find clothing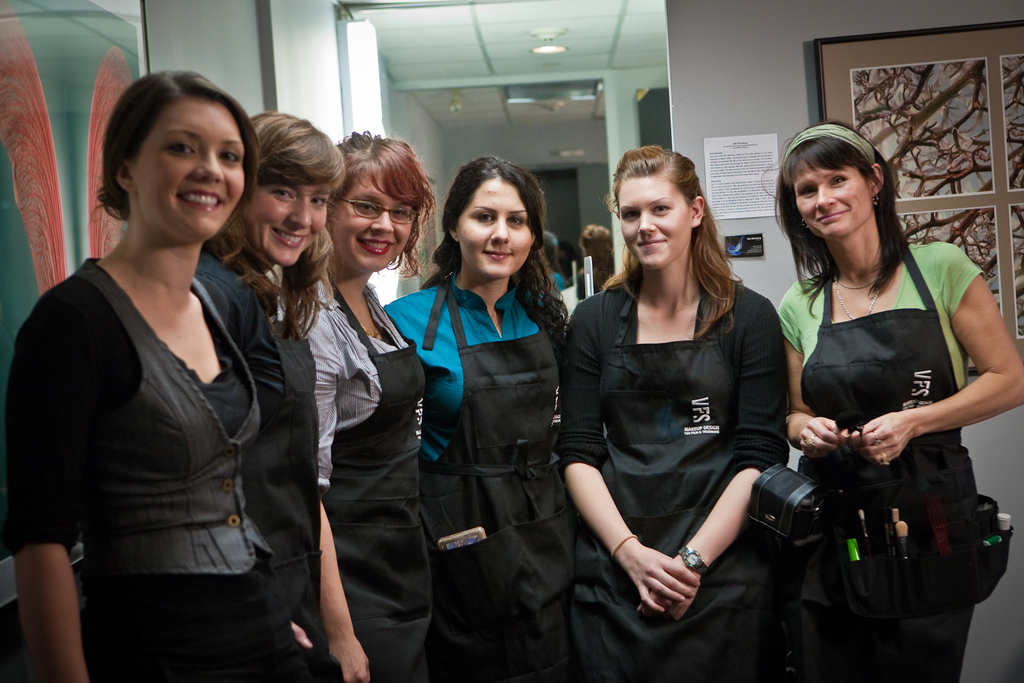
x1=545, y1=266, x2=838, y2=682
